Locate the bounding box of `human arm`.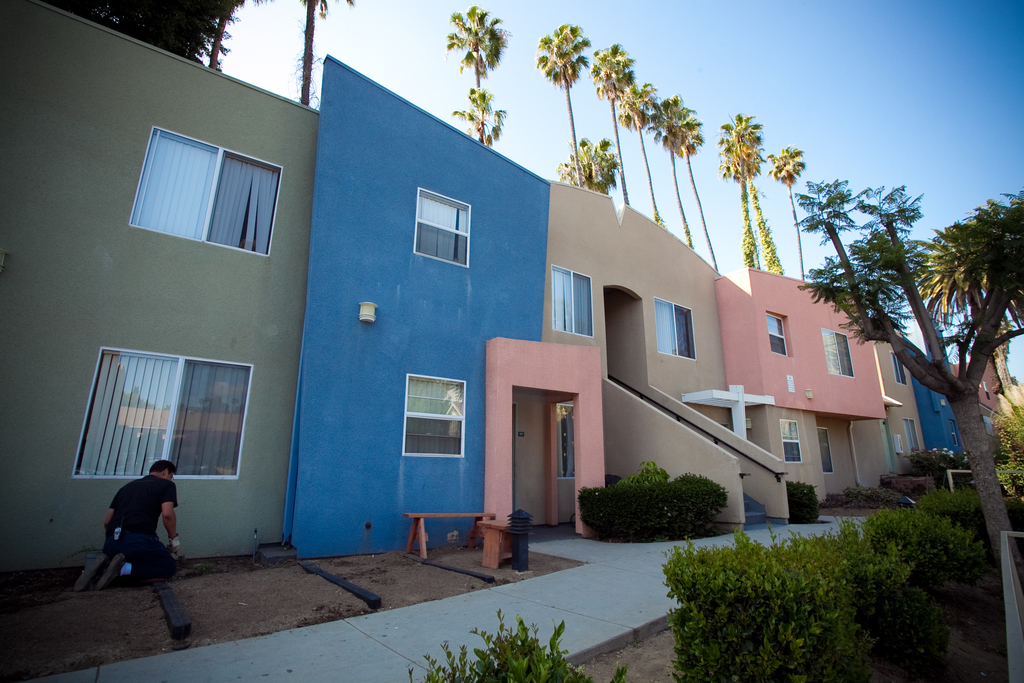
Bounding box: <box>99,493,118,526</box>.
